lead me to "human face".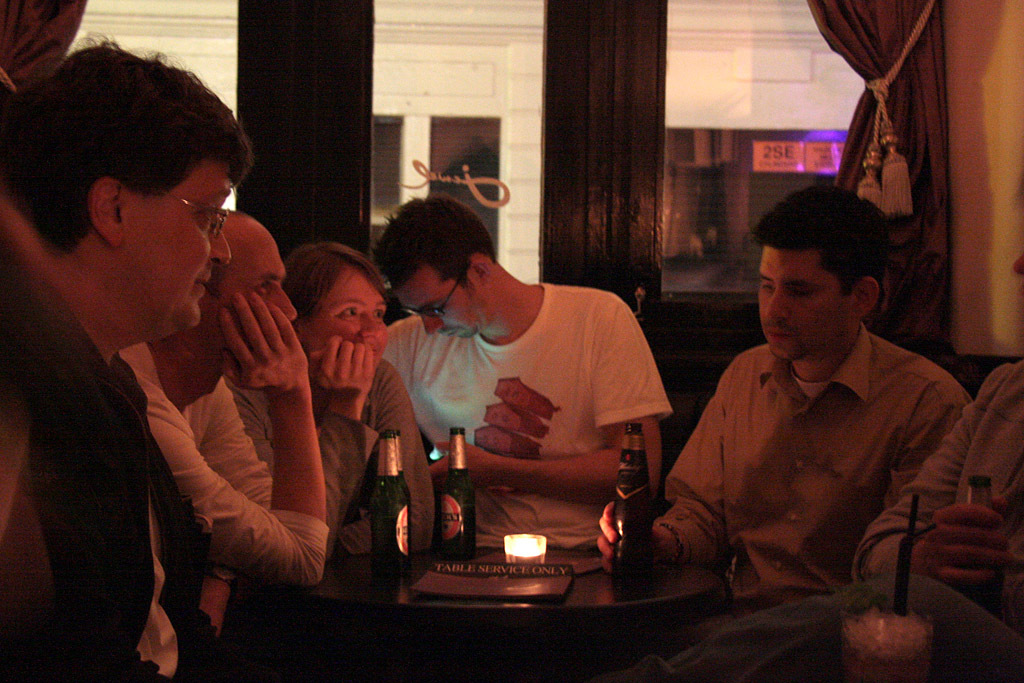
Lead to <box>206,227,293,361</box>.
